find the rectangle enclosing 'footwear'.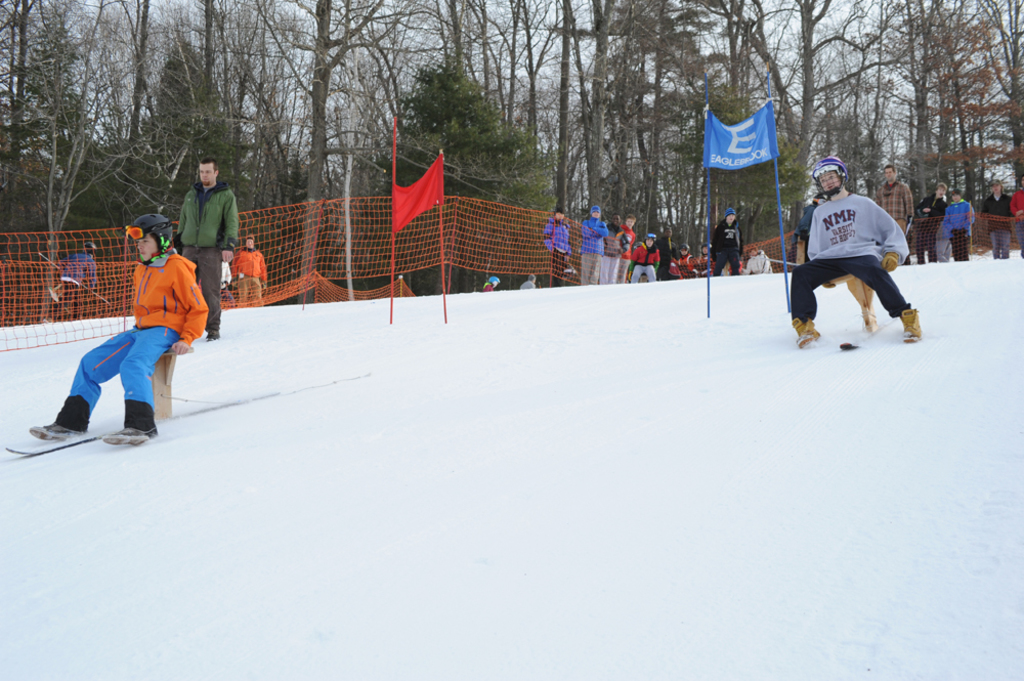
[left=791, top=316, right=824, bottom=343].
